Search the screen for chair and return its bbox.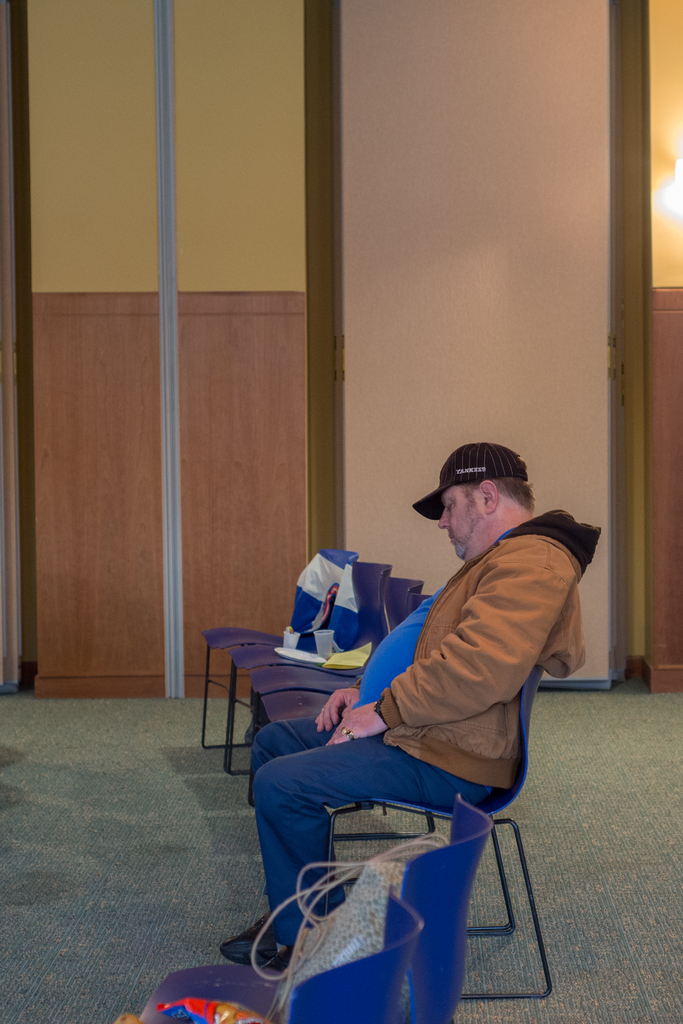
Found: box=[200, 547, 362, 772].
